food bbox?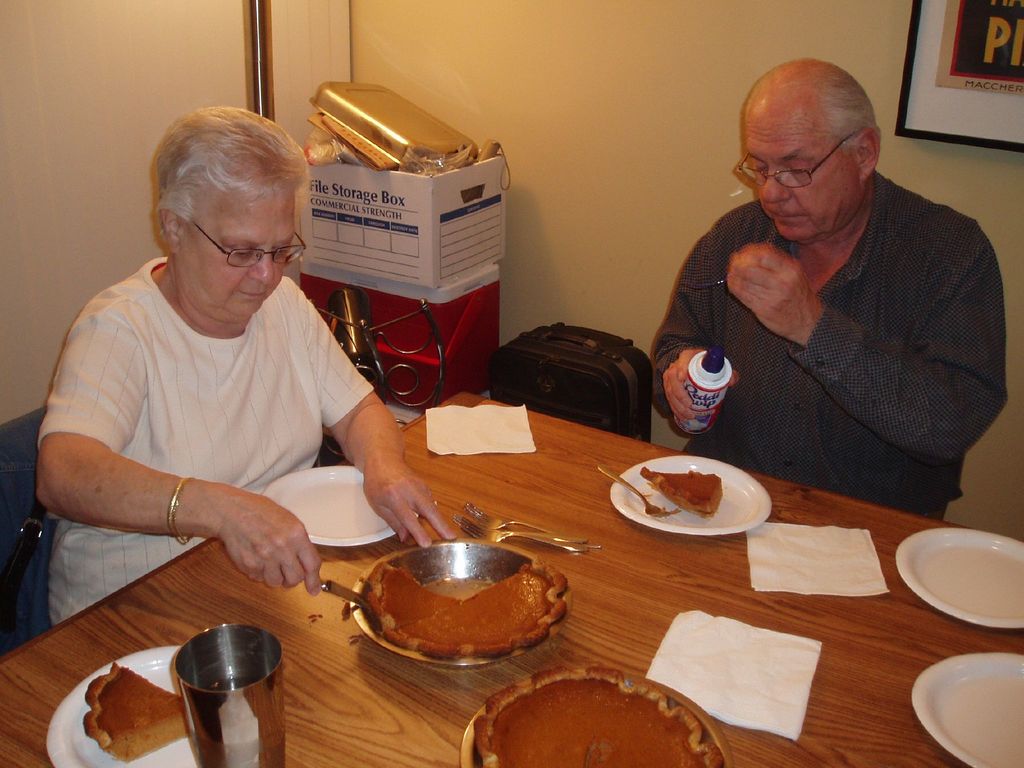
select_region(637, 466, 724, 522)
